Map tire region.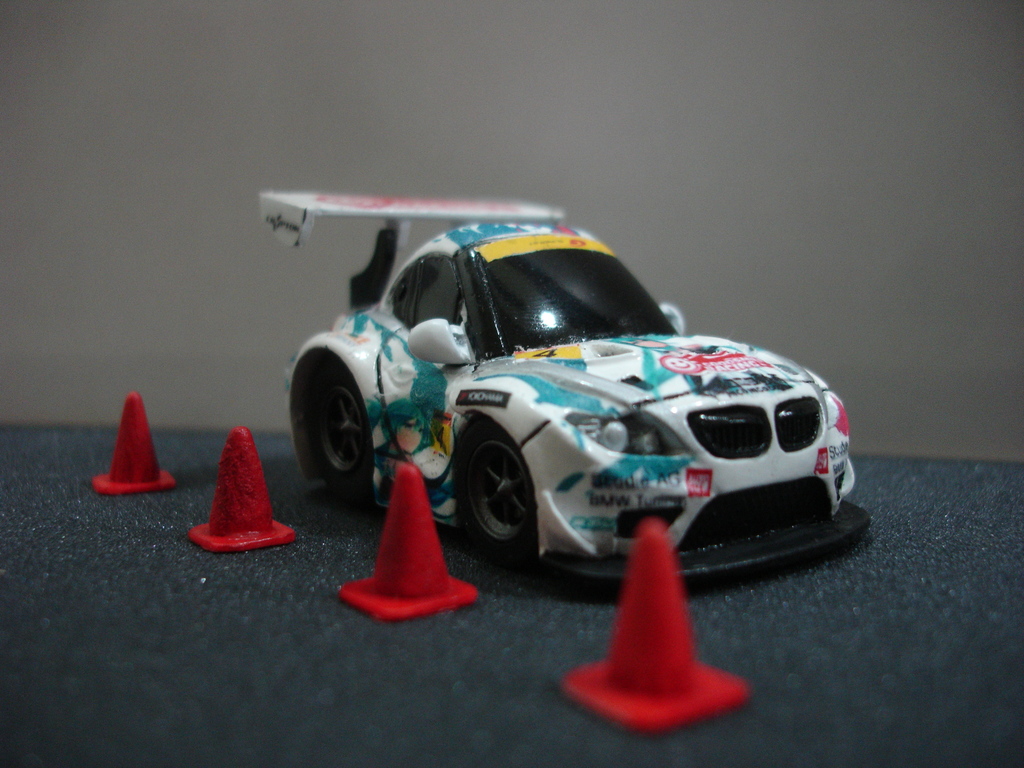
Mapped to select_region(305, 364, 376, 505).
